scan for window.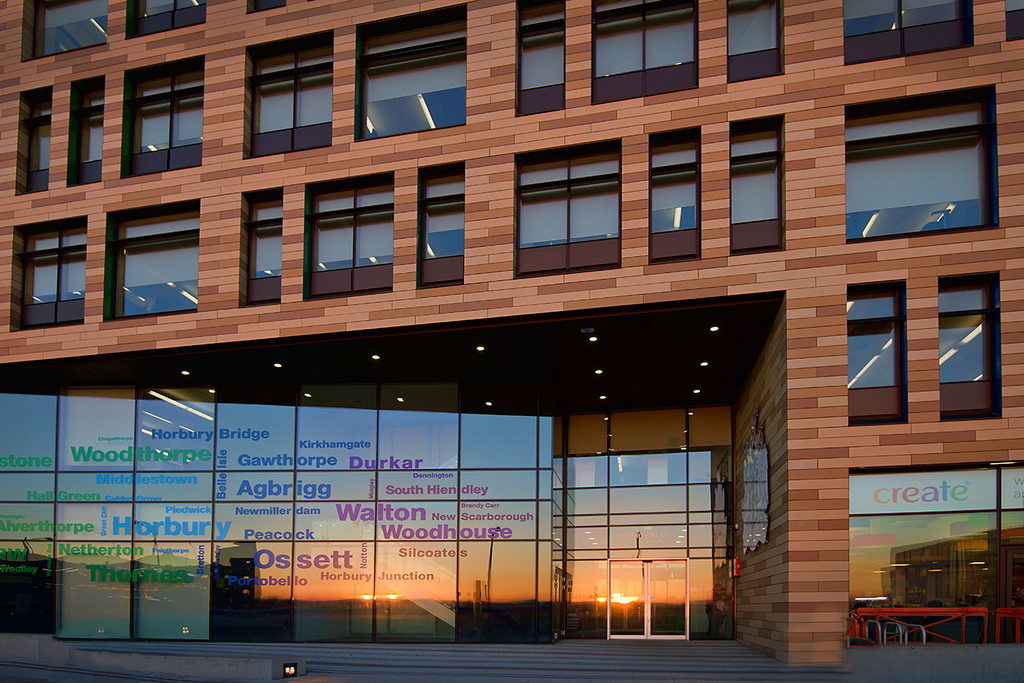
Scan result: locate(1004, 1, 1023, 42).
